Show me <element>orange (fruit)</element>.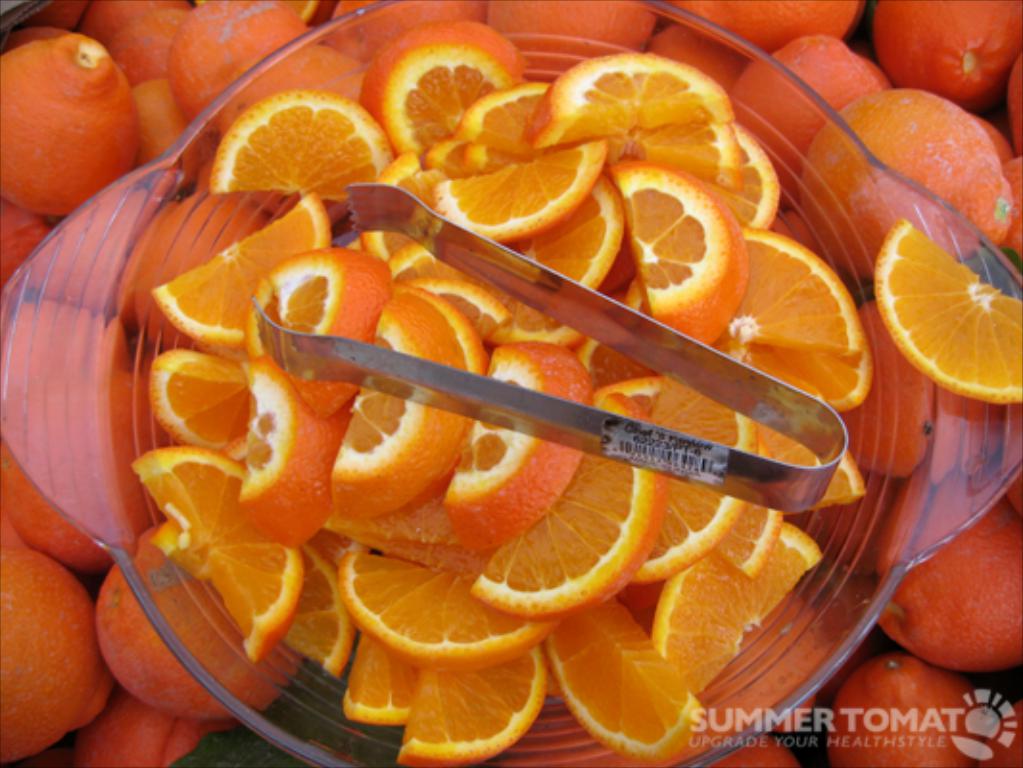
<element>orange (fruit)</element> is here: box(545, 614, 712, 766).
